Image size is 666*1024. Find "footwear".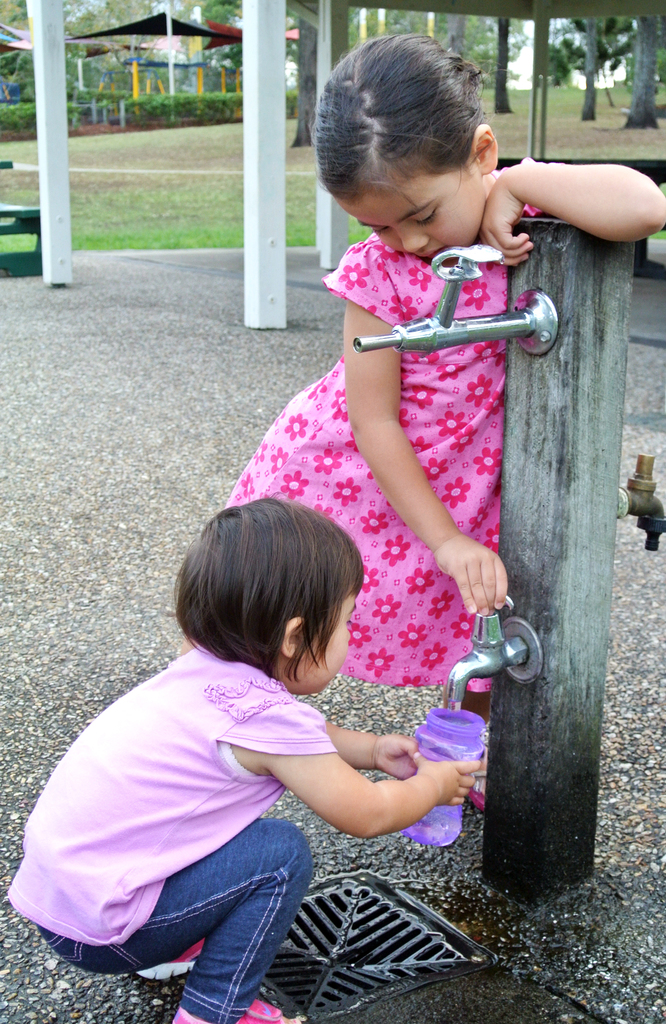
left=175, top=998, right=300, bottom=1022.
